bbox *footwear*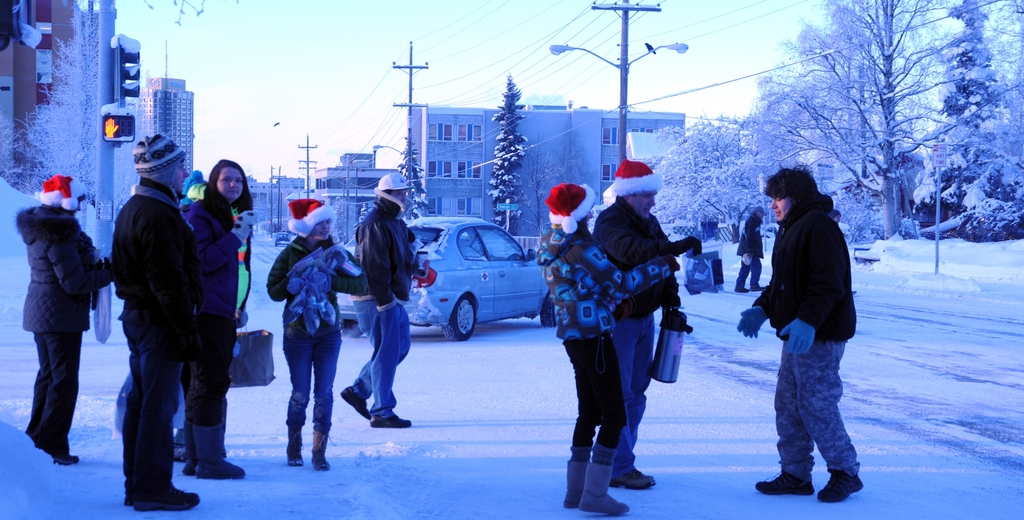
BBox(577, 464, 631, 519)
